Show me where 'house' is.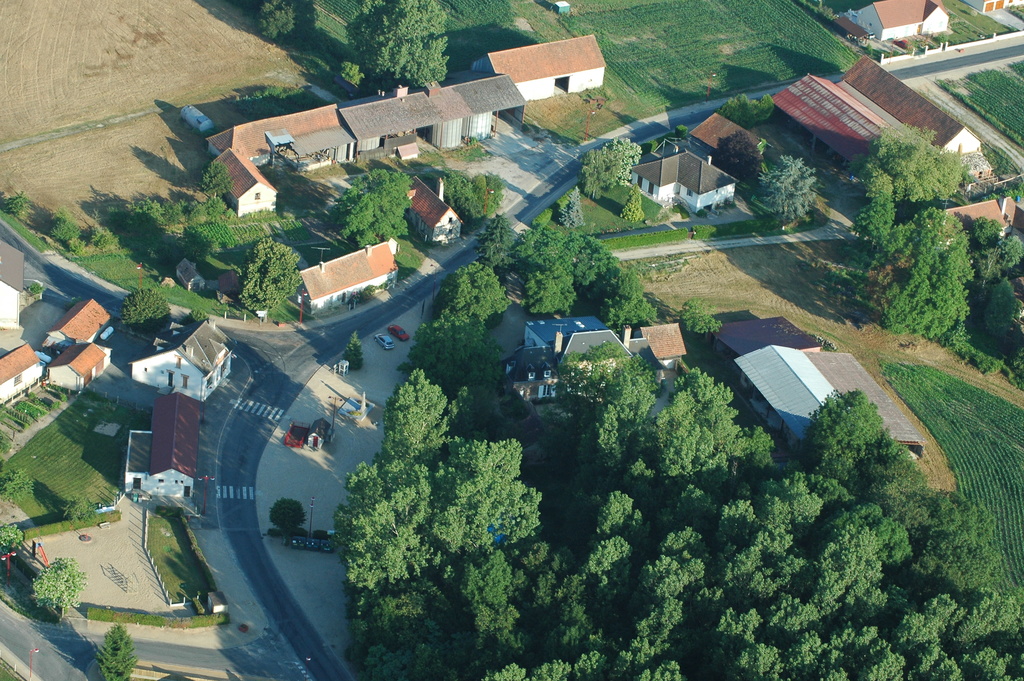
'house' is at 123 317 236 402.
